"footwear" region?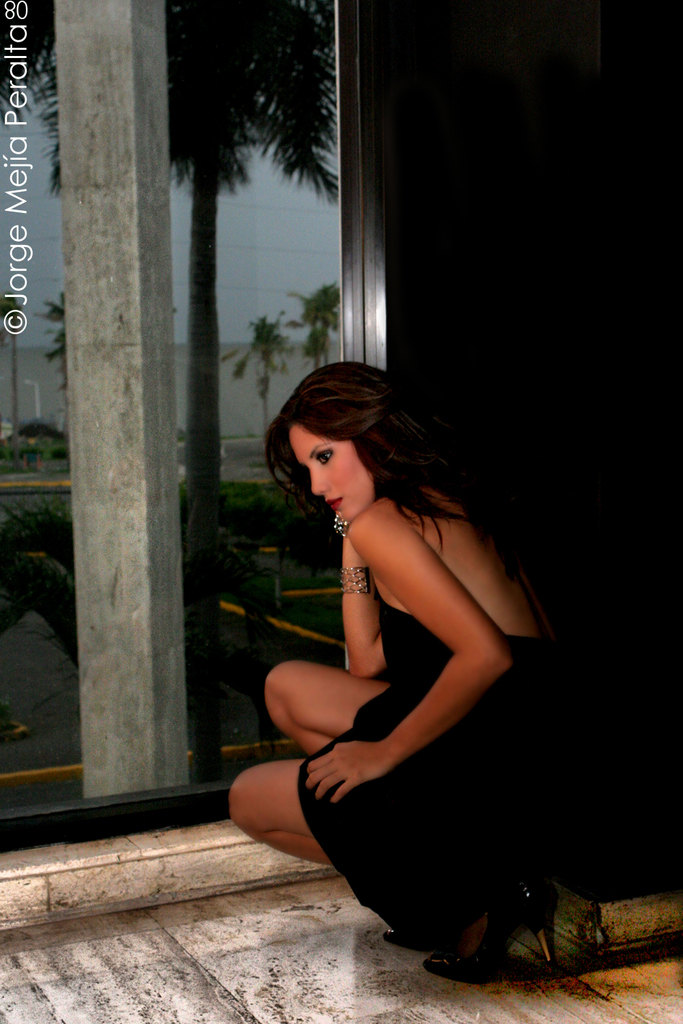
[x1=419, y1=899, x2=518, y2=983]
